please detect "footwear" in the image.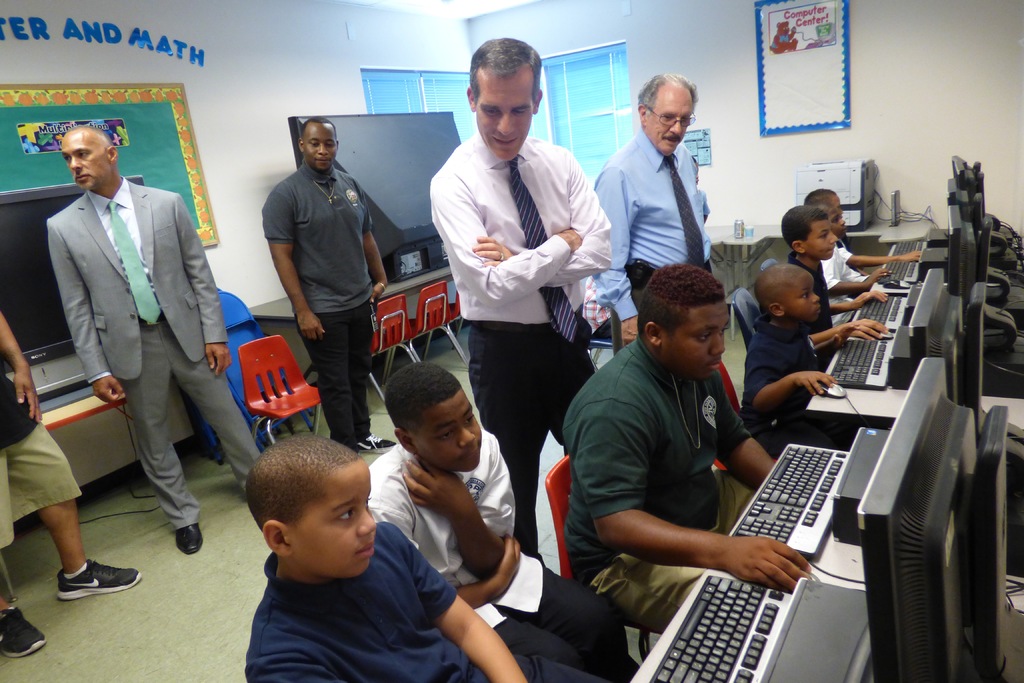
0, 602, 47, 657.
